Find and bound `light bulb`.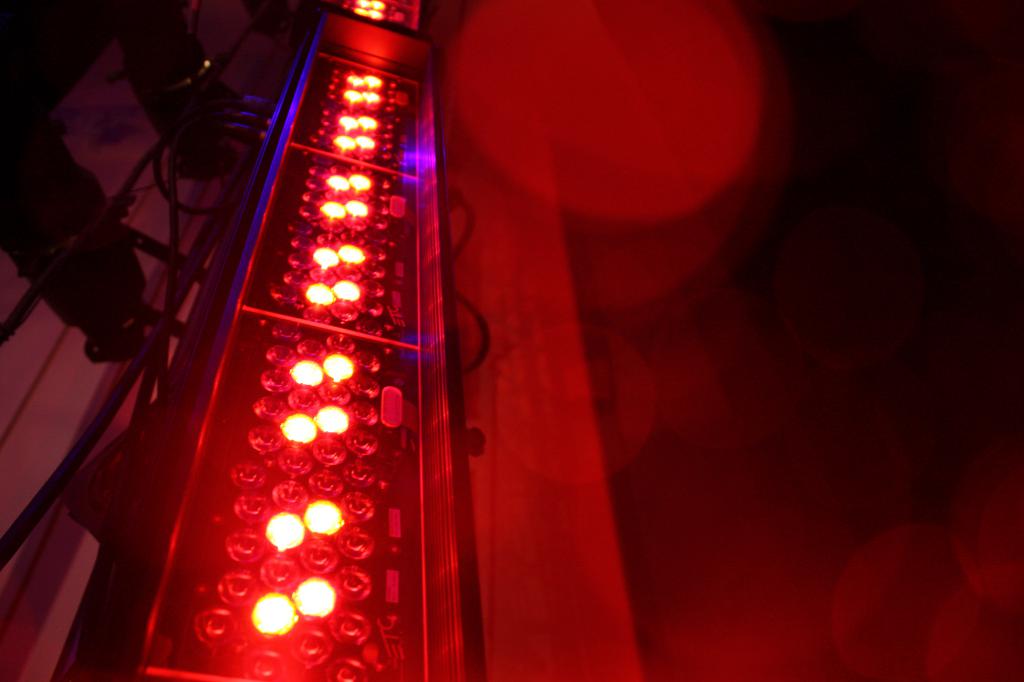
Bound: 266/342/294/363.
